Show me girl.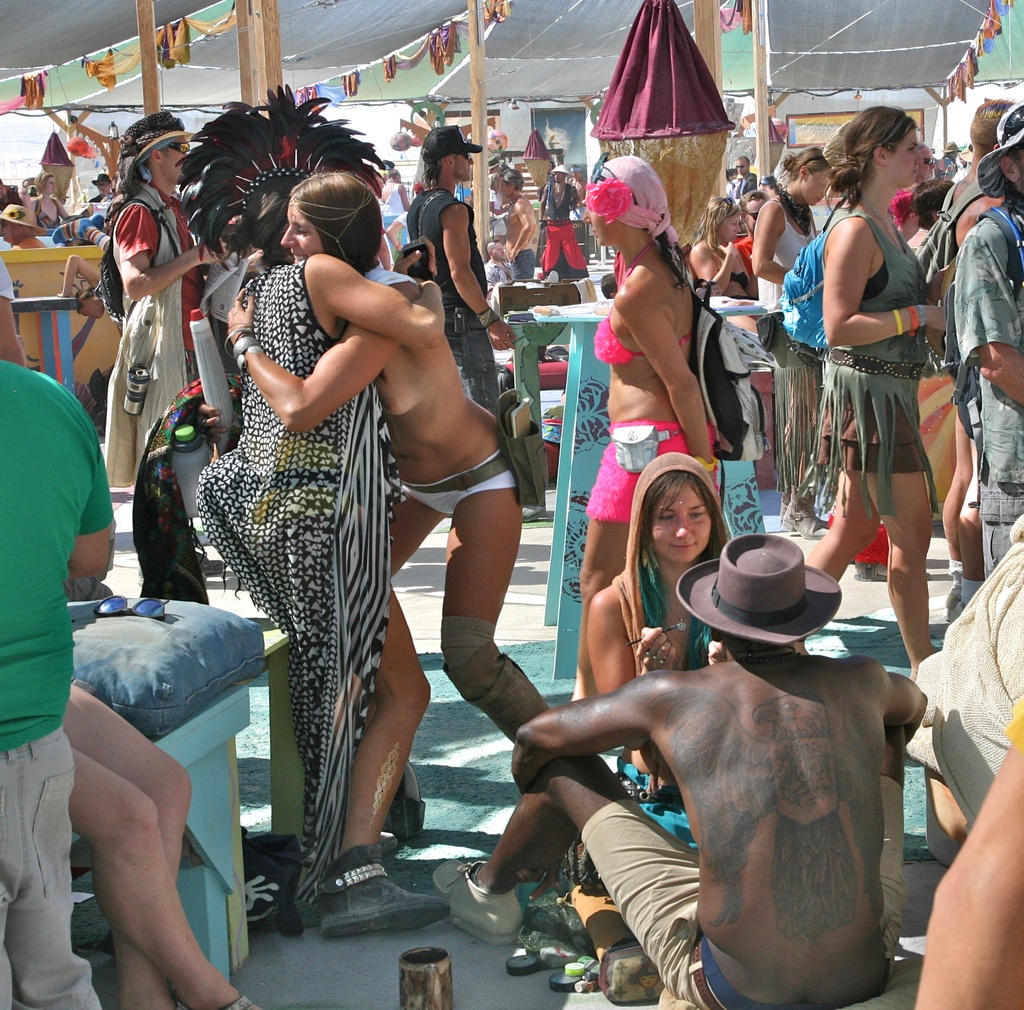
girl is here: (588,449,735,853).
